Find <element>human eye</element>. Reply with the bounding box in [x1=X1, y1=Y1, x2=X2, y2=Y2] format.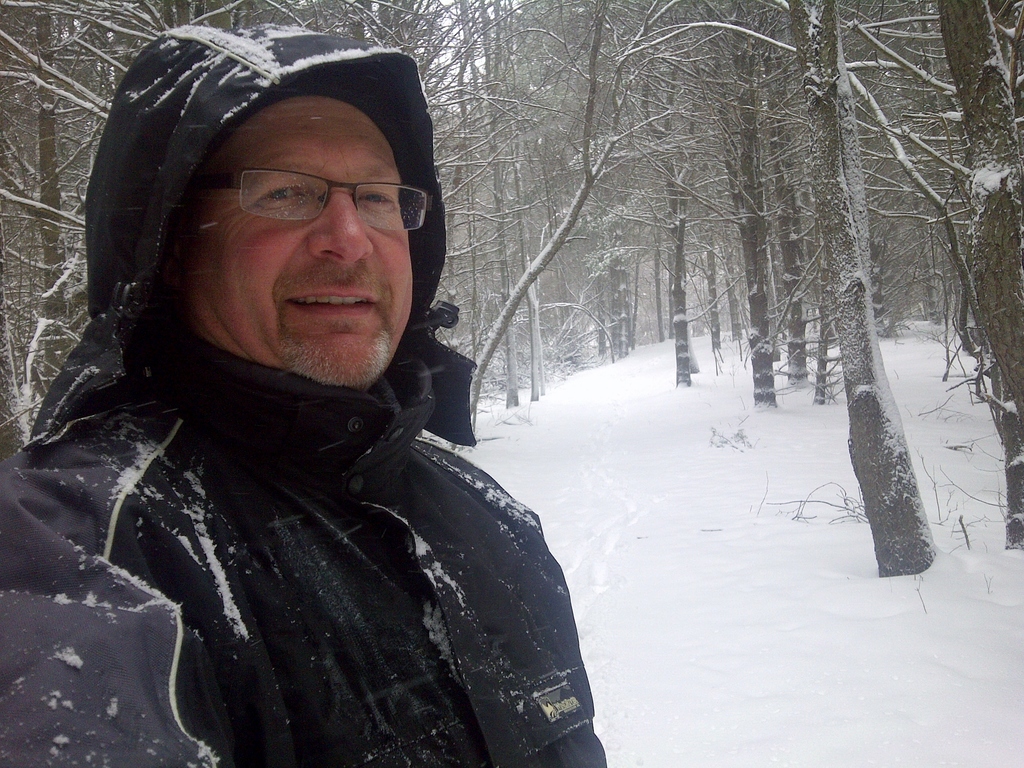
[x1=360, y1=188, x2=396, y2=207].
